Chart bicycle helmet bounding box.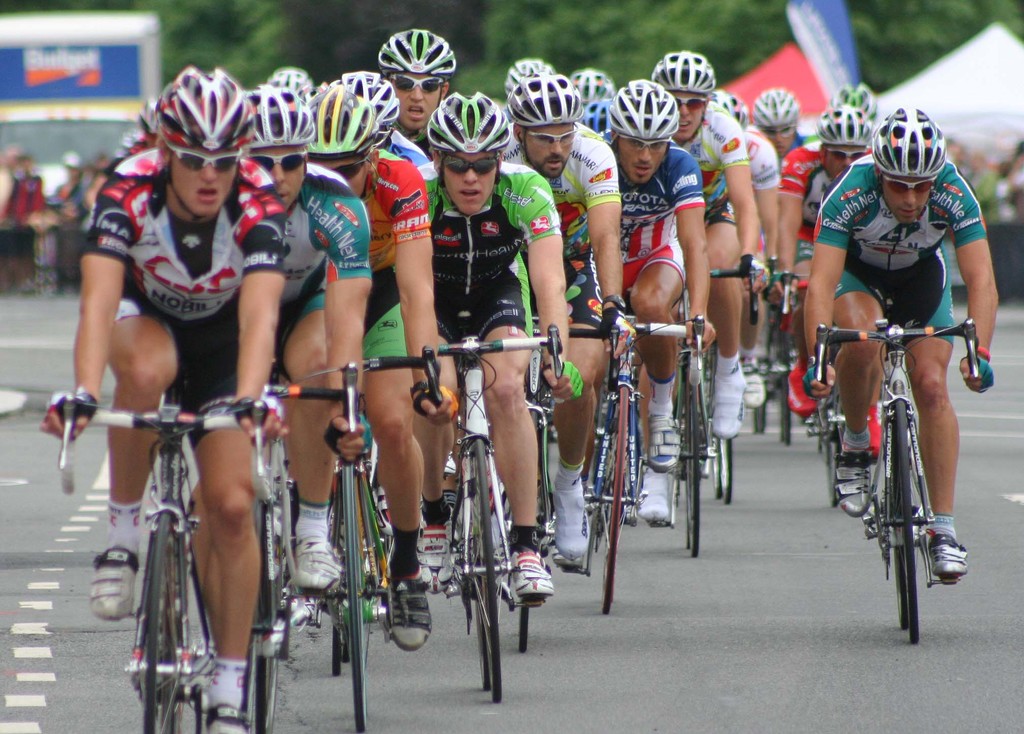
Charted: 830:85:876:122.
